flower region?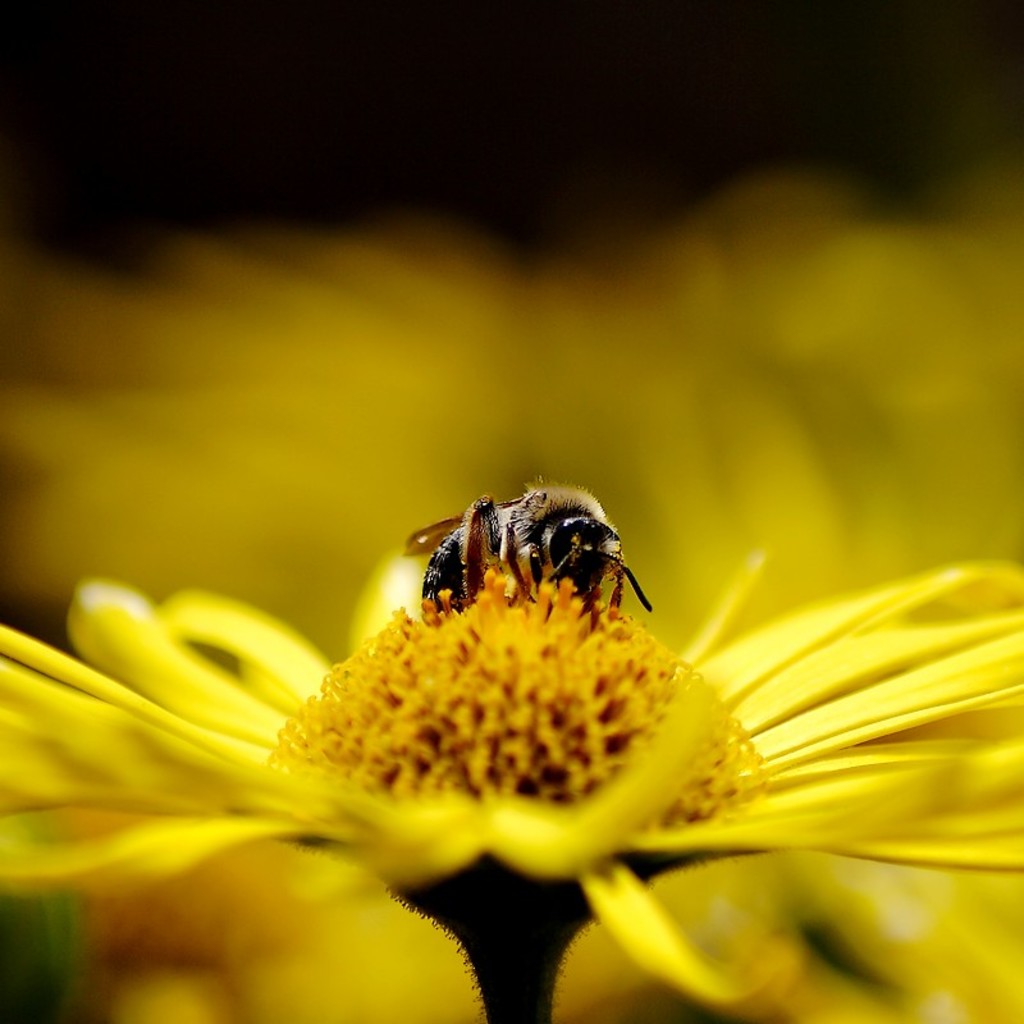
pyautogui.locateOnScreen(0, 375, 1014, 996)
